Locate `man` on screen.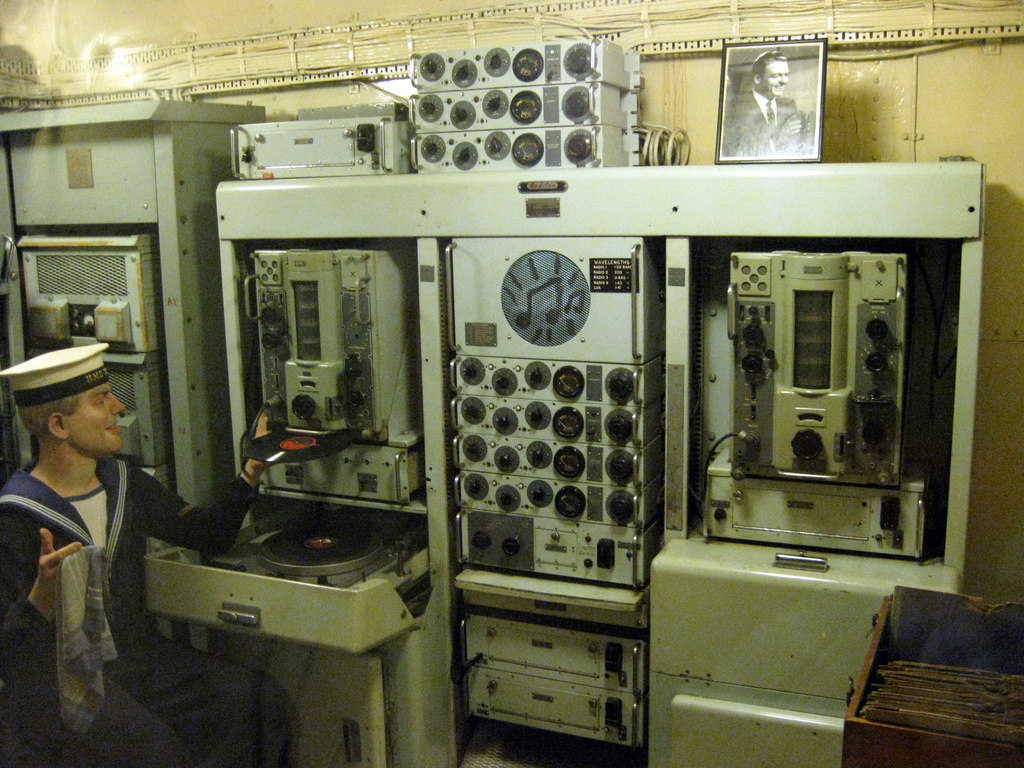
On screen at region(0, 339, 282, 767).
